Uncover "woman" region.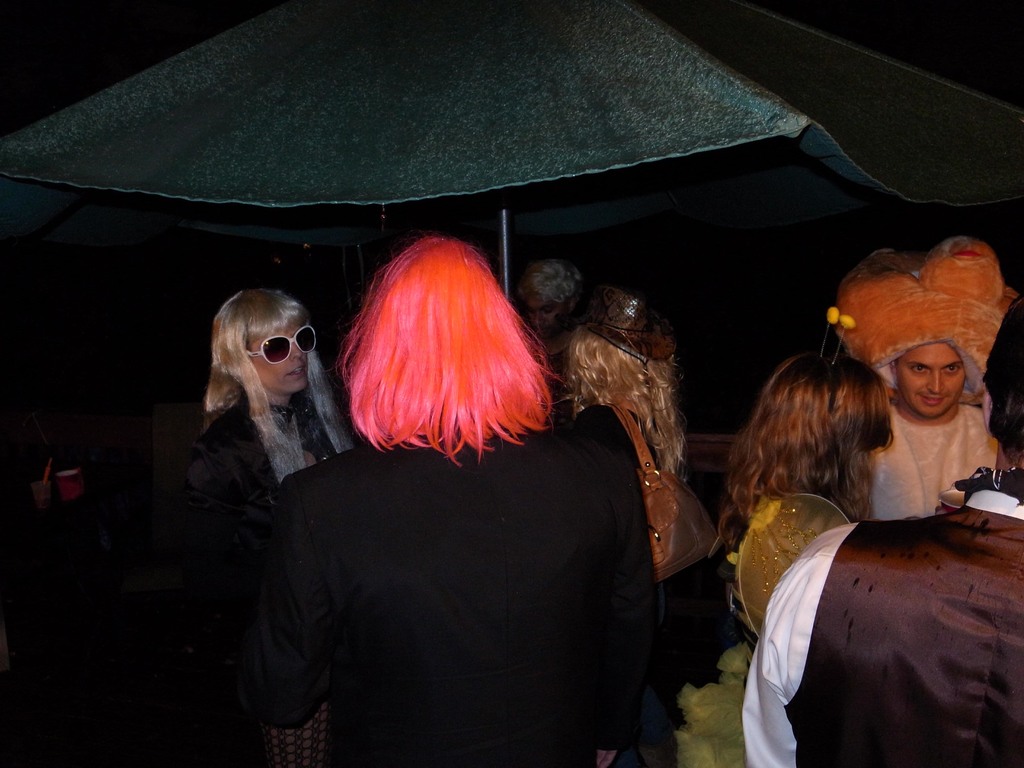
Uncovered: (715, 355, 898, 644).
